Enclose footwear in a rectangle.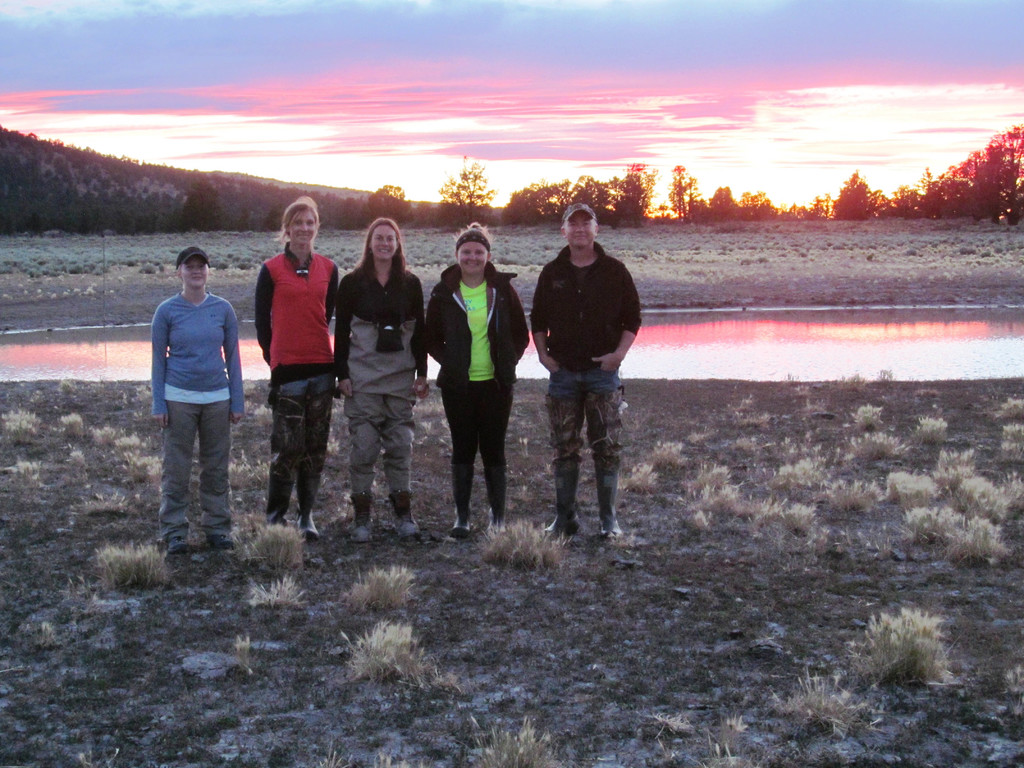
BBox(170, 533, 195, 552).
